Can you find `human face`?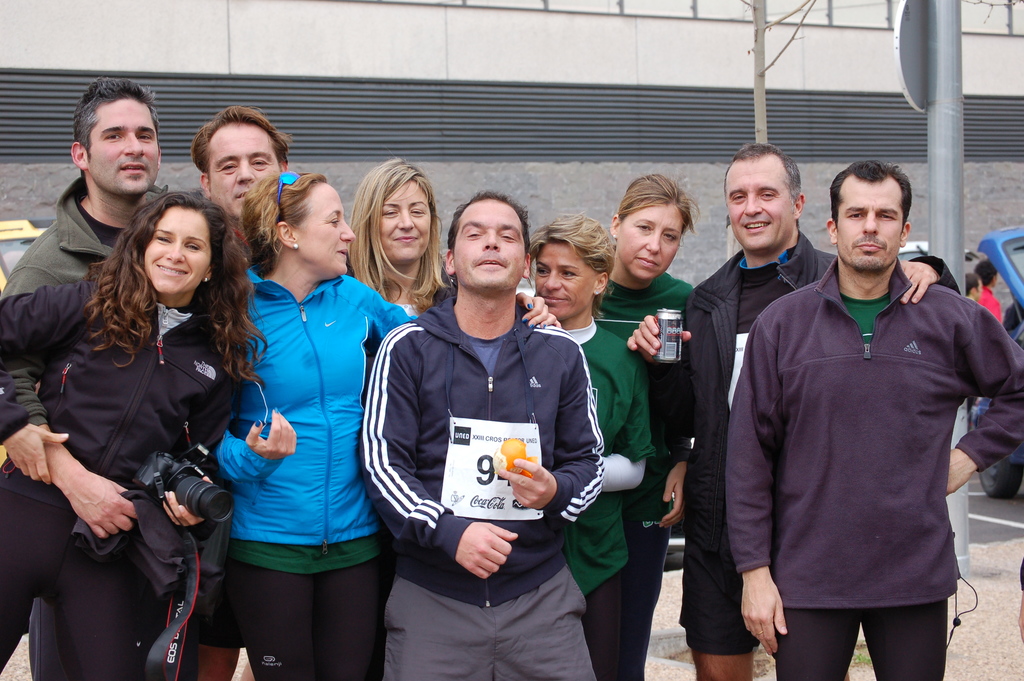
Yes, bounding box: BBox(534, 241, 595, 316).
